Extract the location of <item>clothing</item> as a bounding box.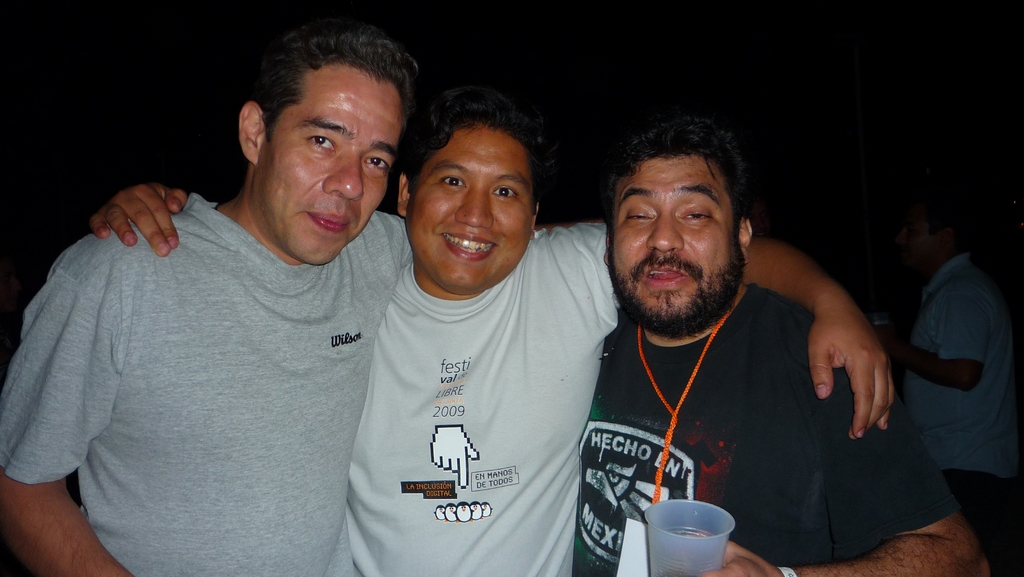
<region>563, 270, 963, 576</region>.
